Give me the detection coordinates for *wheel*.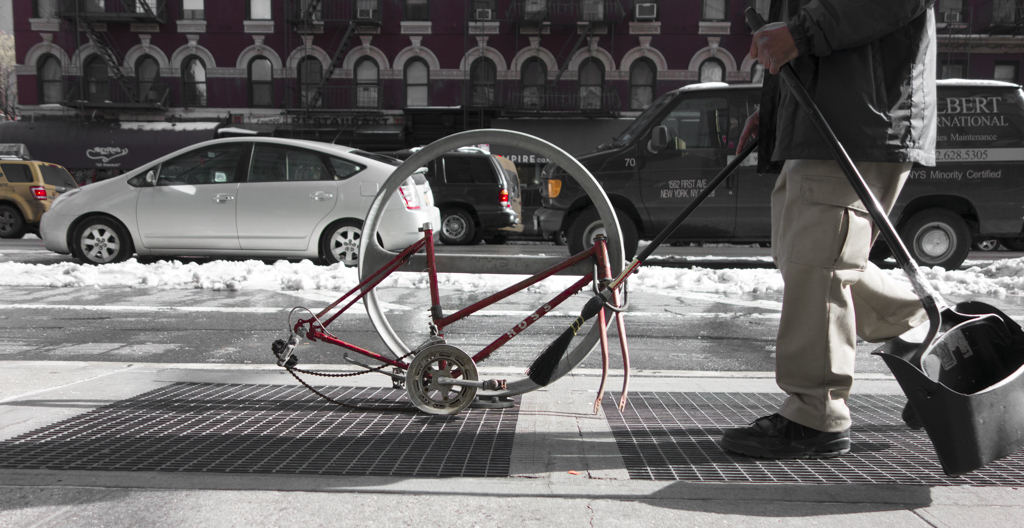
bbox=[0, 203, 21, 238].
